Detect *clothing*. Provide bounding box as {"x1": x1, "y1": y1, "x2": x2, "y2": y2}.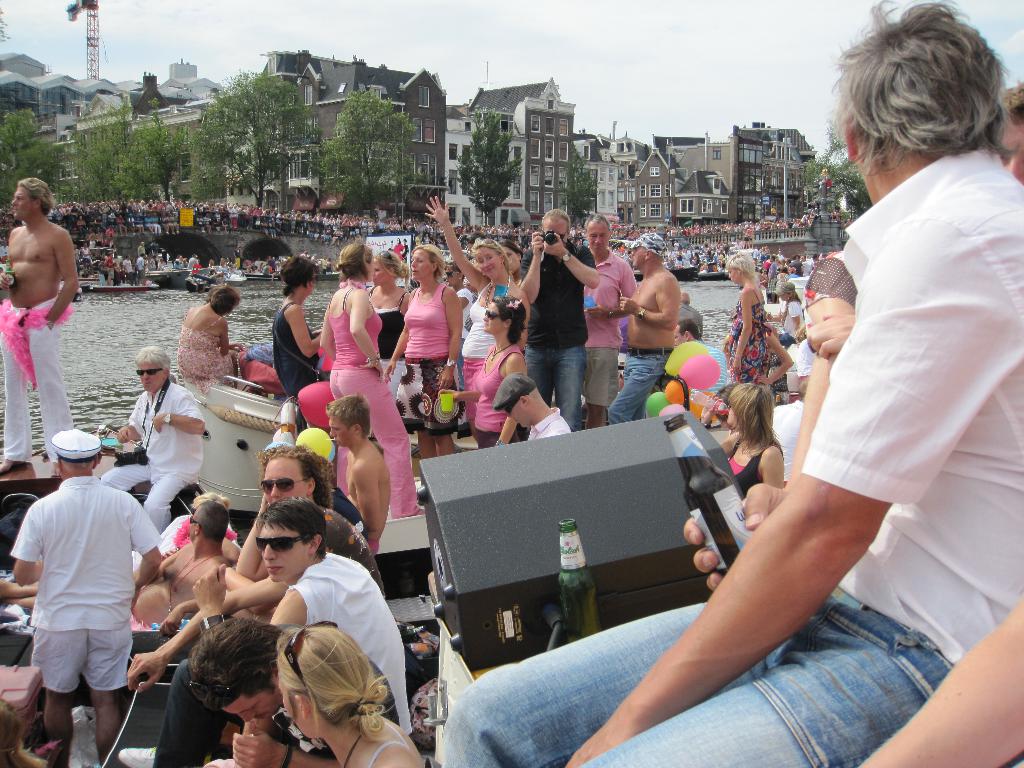
{"x1": 10, "y1": 468, "x2": 164, "y2": 696}.
